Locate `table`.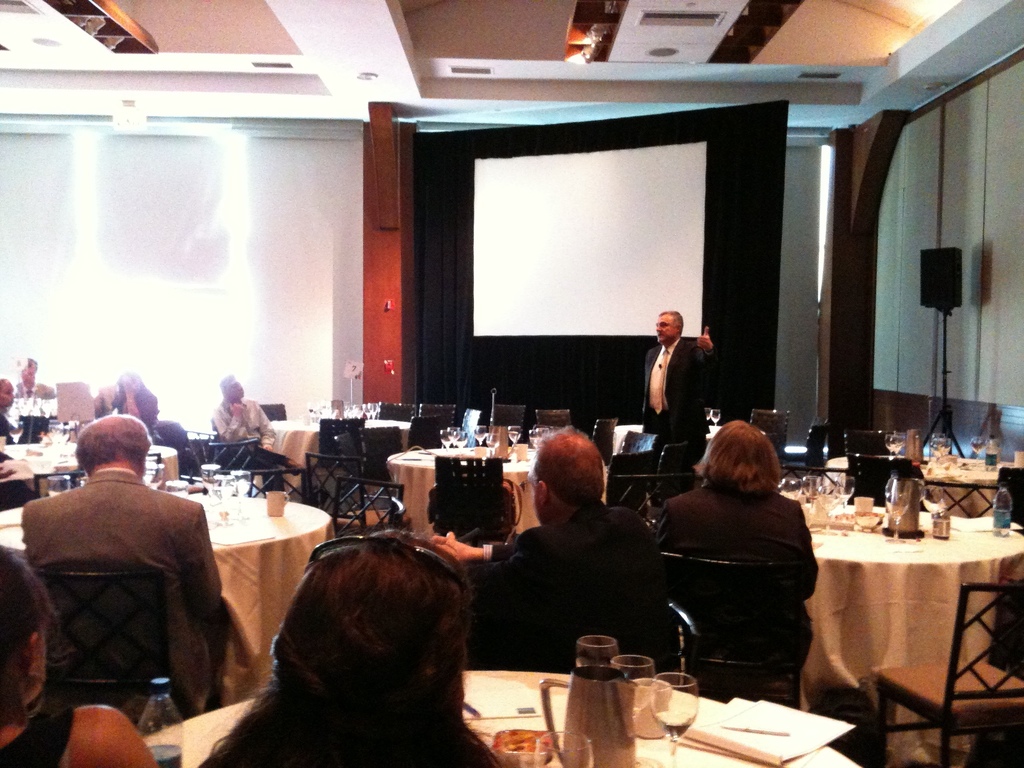
Bounding box: 264:412:420:493.
